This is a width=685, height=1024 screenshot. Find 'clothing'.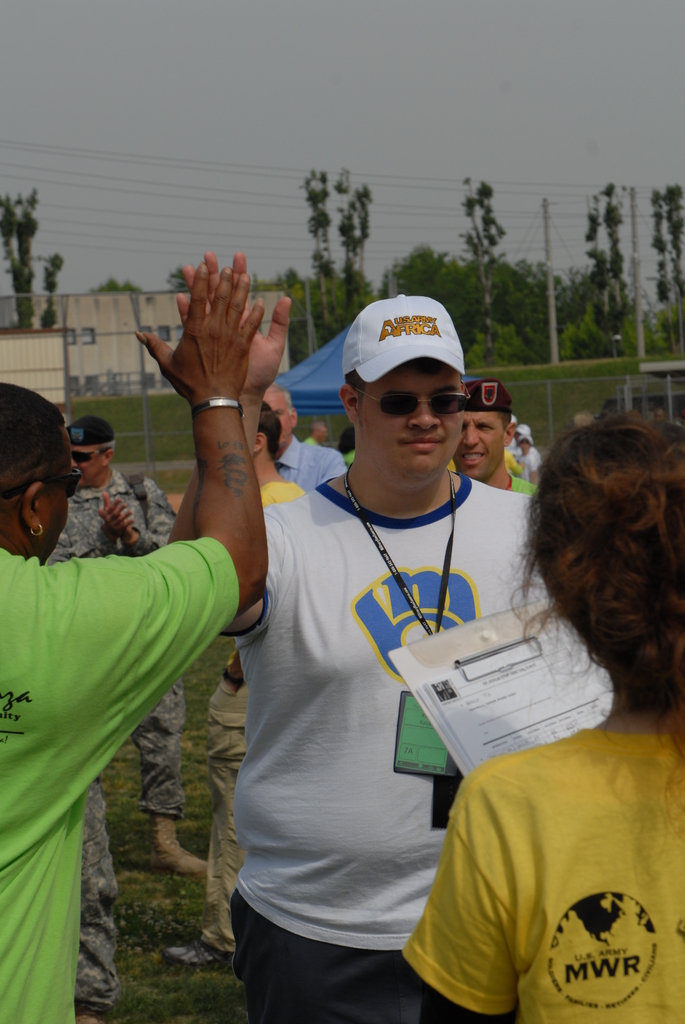
Bounding box: region(54, 468, 194, 829).
